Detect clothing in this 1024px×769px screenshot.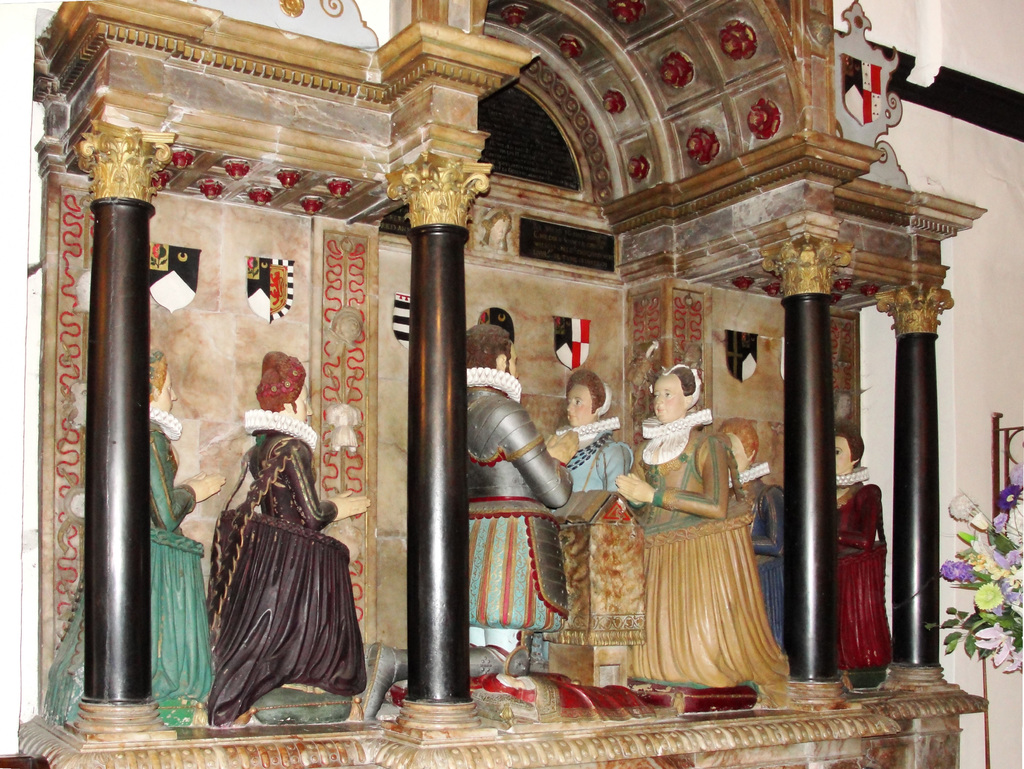
Detection: left=557, top=425, right=631, bottom=497.
